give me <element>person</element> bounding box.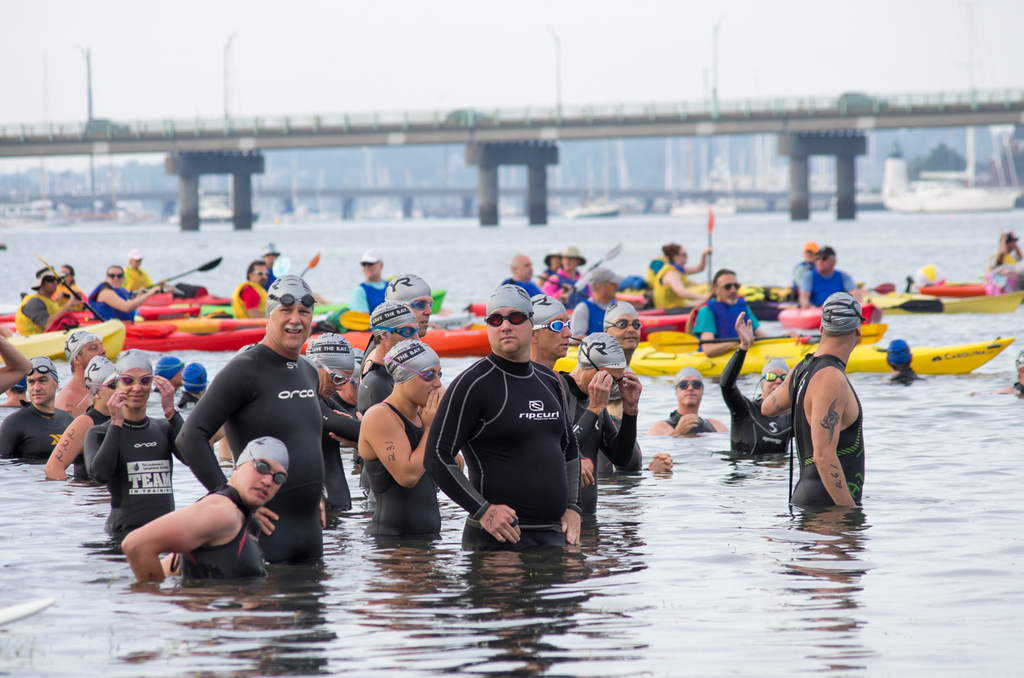
(299,331,360,508).
